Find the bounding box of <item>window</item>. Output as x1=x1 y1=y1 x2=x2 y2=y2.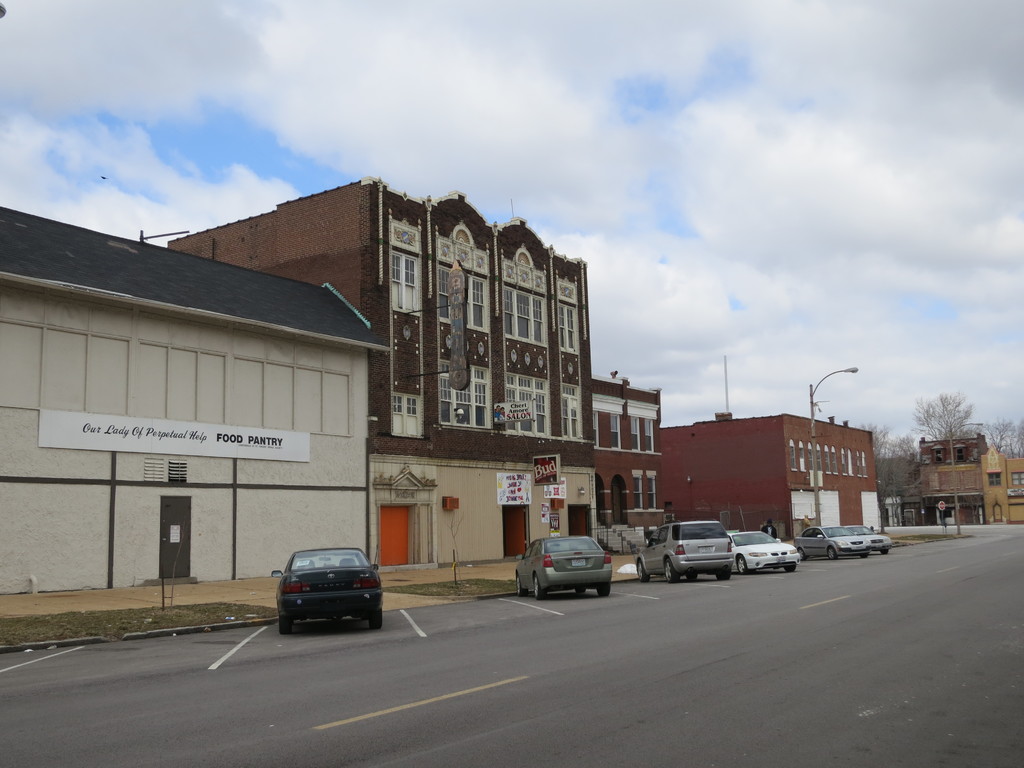
x1=468 y1=275 x2=490 y2=332.
